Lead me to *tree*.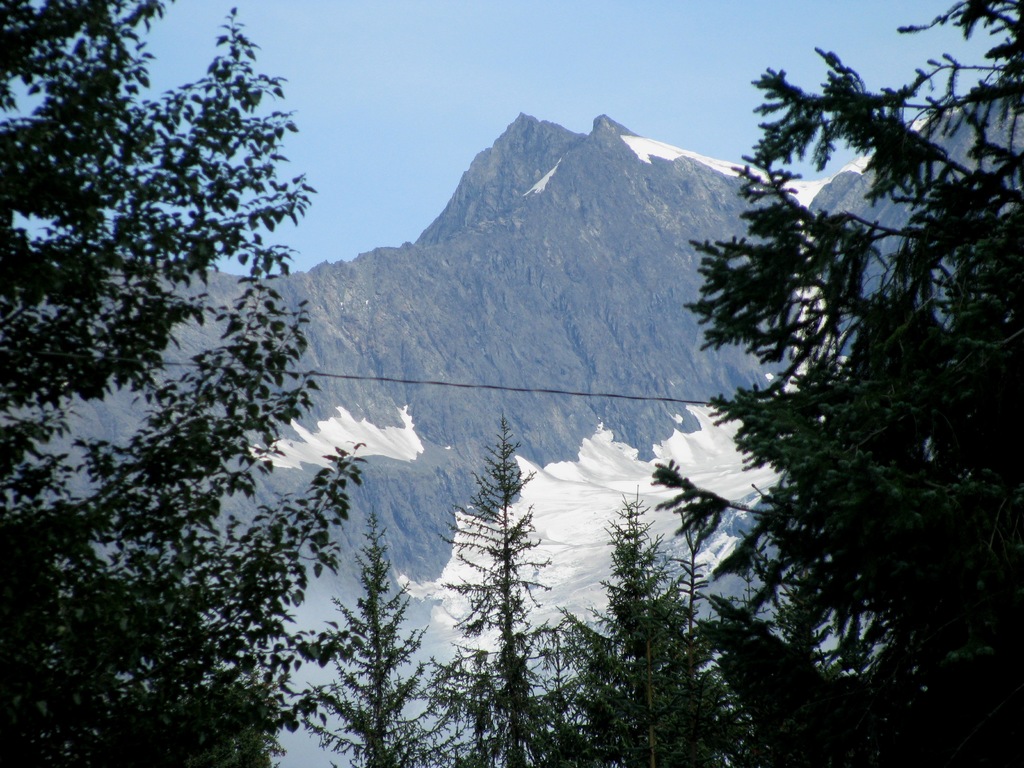
Lead to Rect(282, 515, 426, 767).
